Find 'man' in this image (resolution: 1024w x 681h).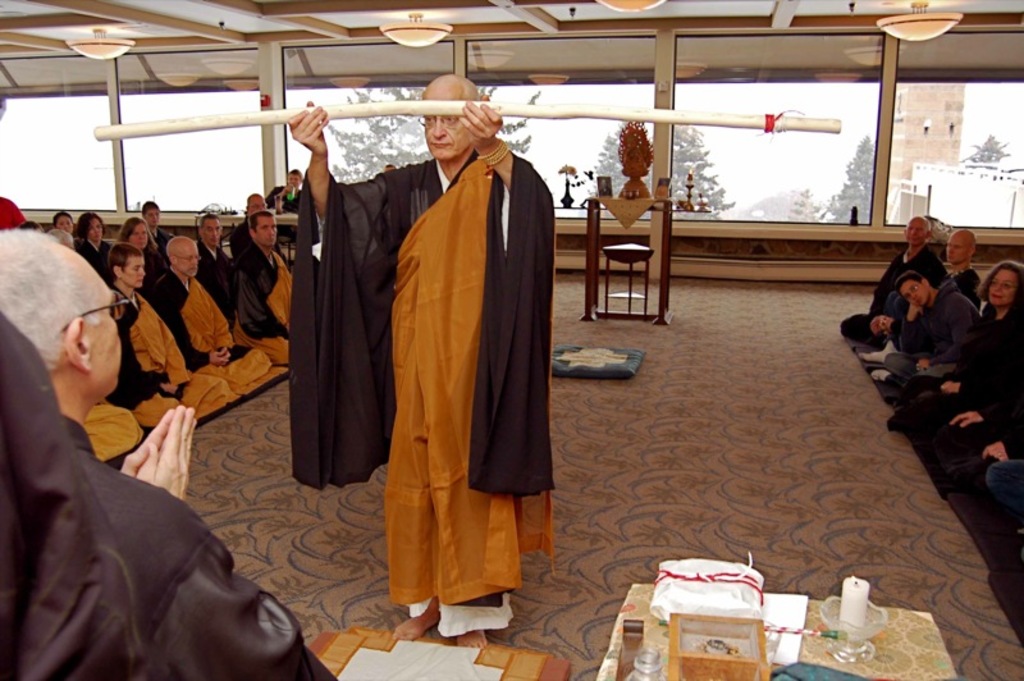
{"x1": 873, "y1": 268, "x2": 992, "y2": 402}.
